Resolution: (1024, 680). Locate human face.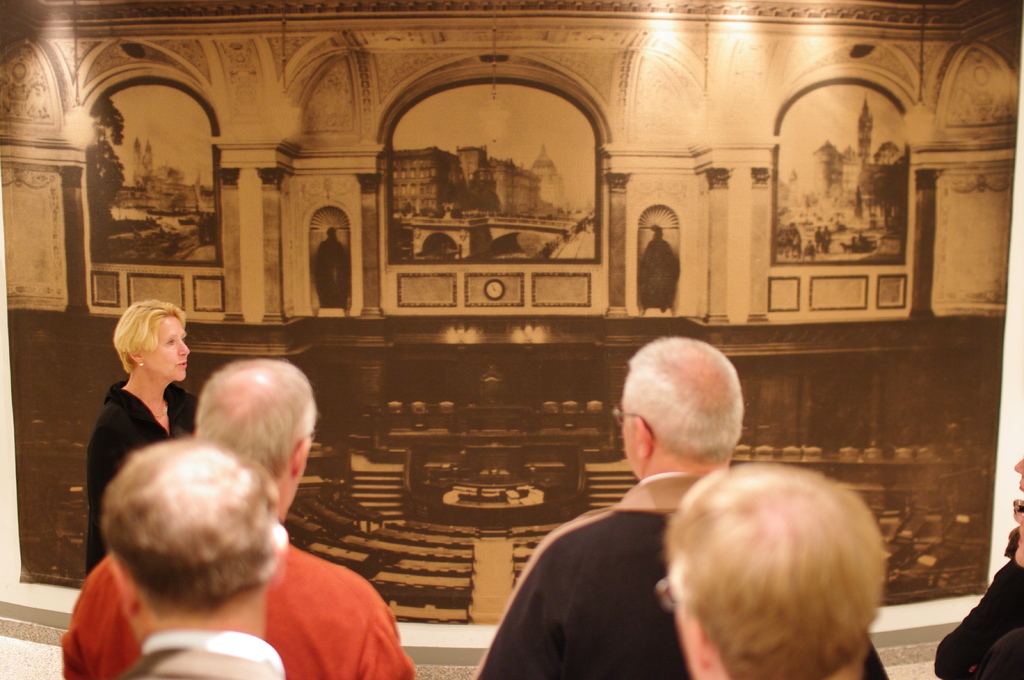
pyautogui.locateOnScreen(671, 588, 690, 677).
